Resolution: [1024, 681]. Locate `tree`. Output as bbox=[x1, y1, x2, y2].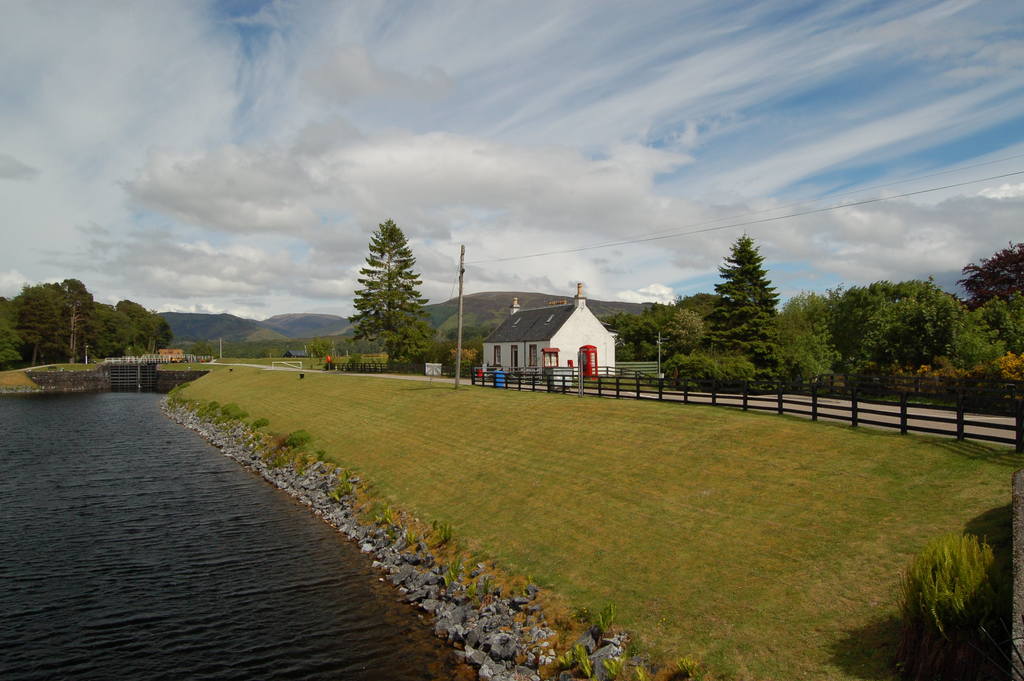
bbox=[337, 206, 436, 374].
